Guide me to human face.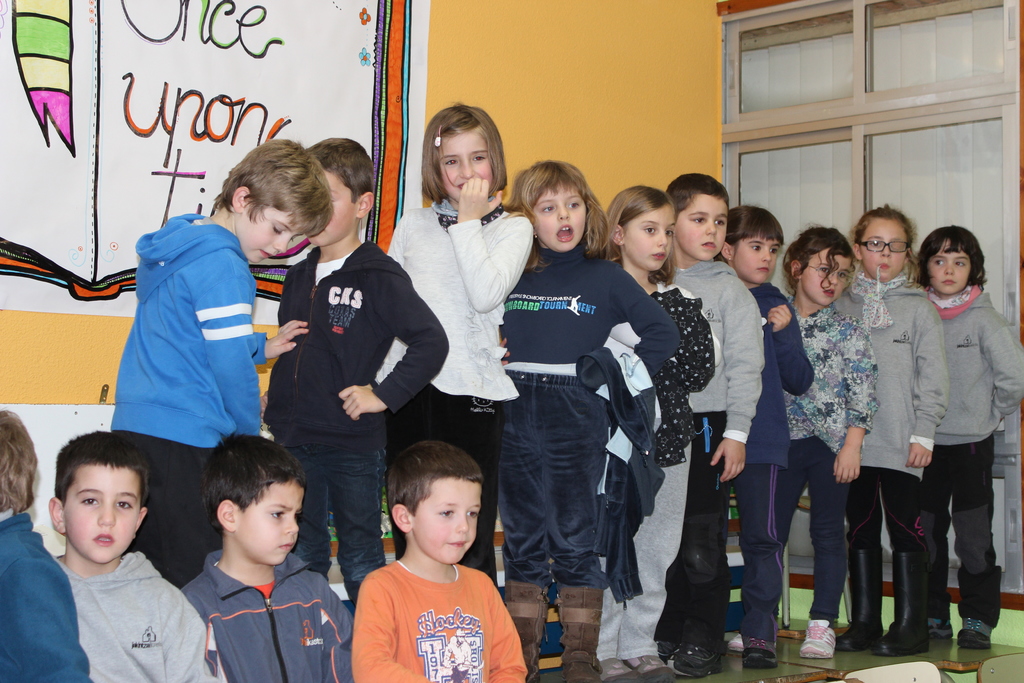
Guidance: {"left": 238, "top": 482, "right": 311, "bottom": 565}.
